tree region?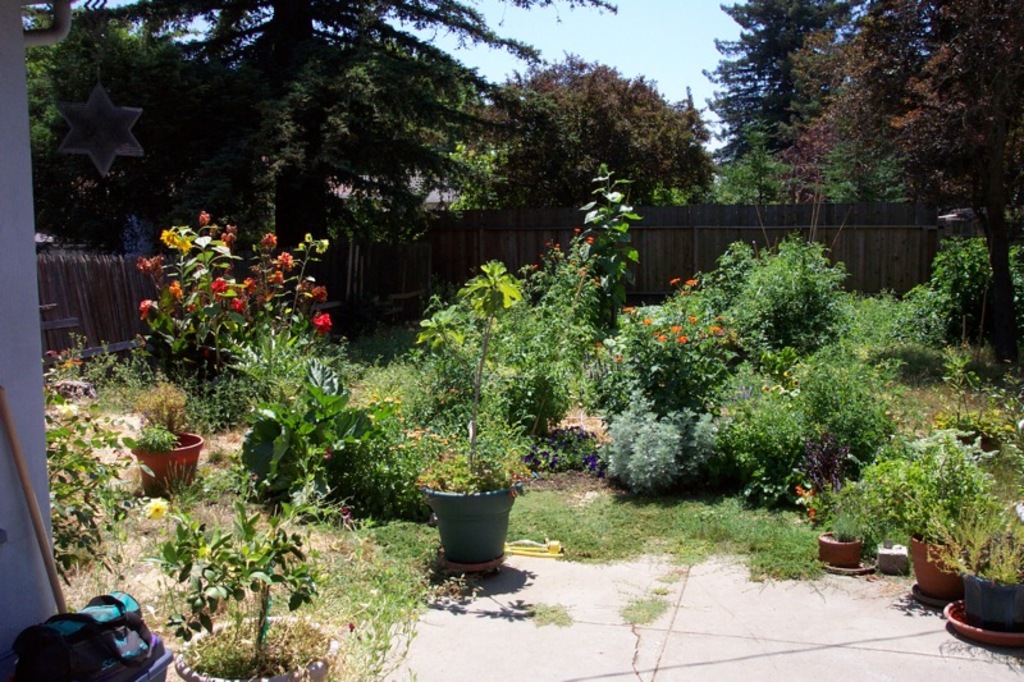
[x1=700, y1=0, x2=864, y2=159]
